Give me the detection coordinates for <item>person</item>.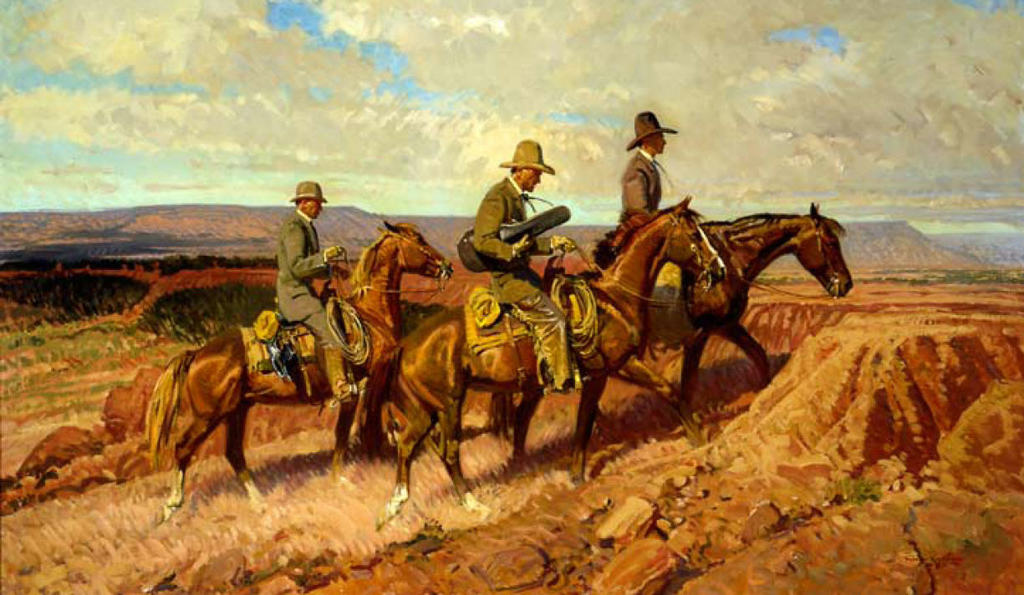
[x1=620, y1=107, x2=706, y2=350].
